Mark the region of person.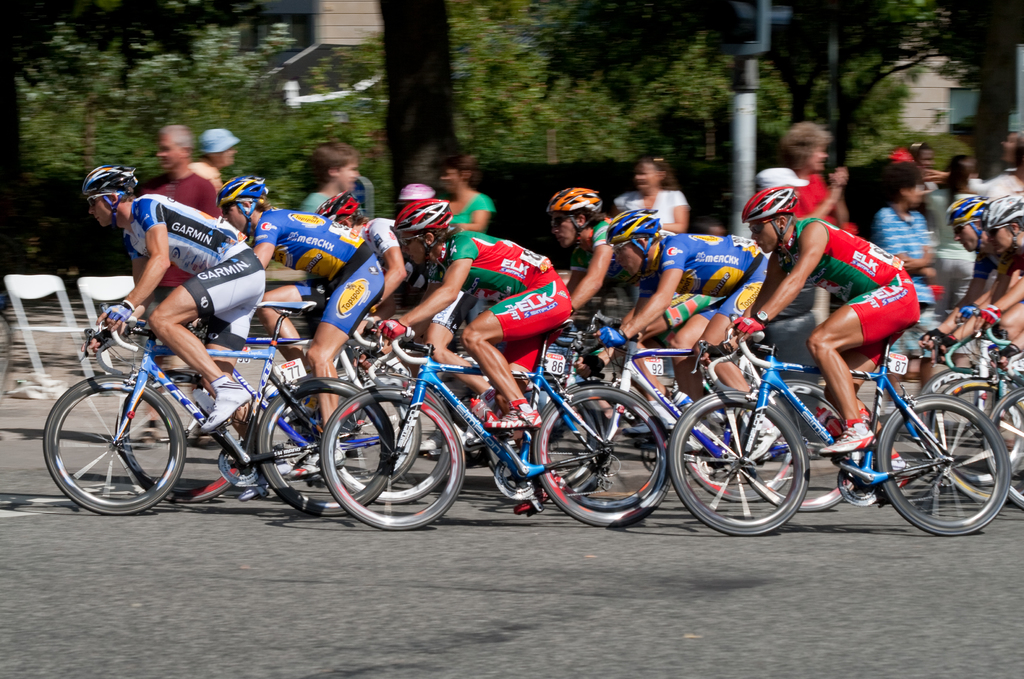
Region: pyautogui.locateOnScreen(66, 169, 303, 450).
